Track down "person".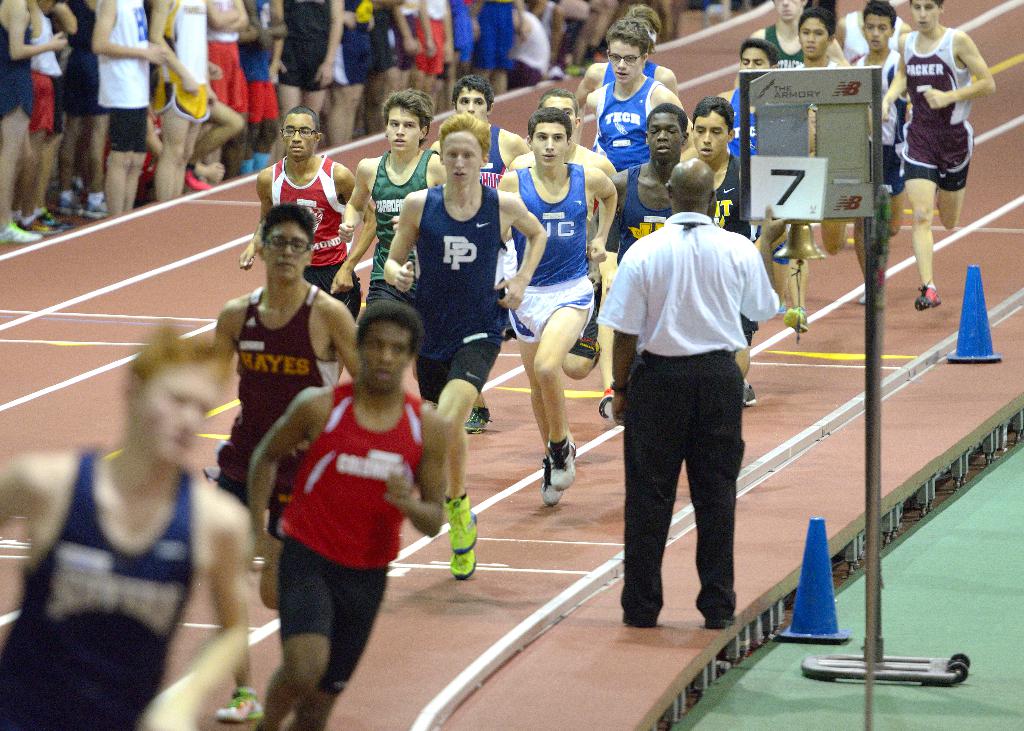
Tracked to x1=851, y1=0, x2=910, y2=290.
